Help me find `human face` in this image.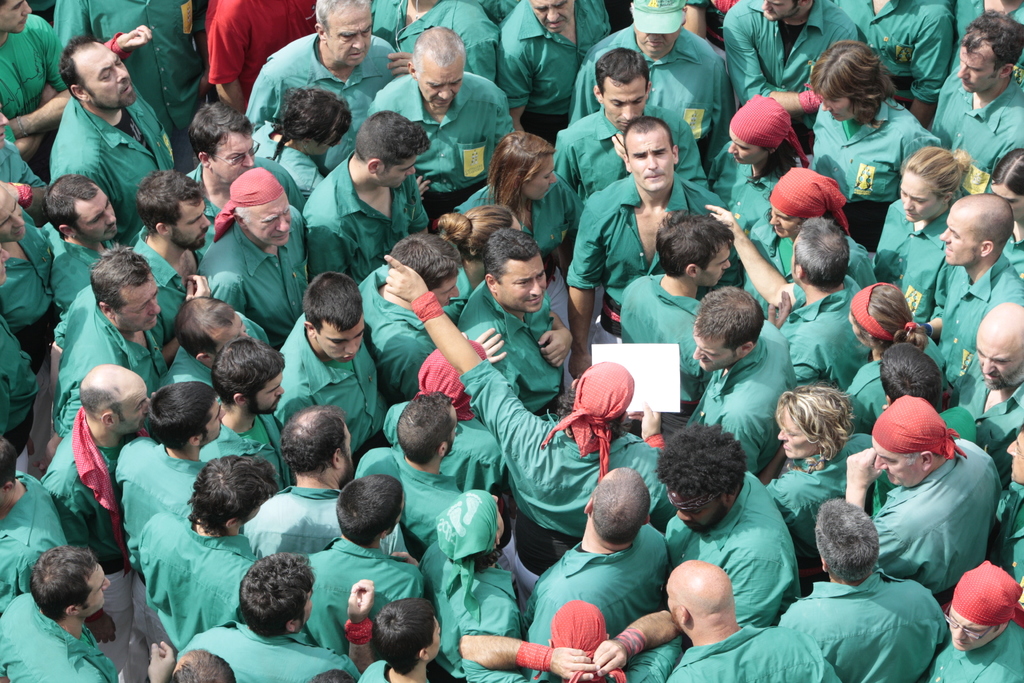
Found it: bbox(896, 181, 942, 222).
